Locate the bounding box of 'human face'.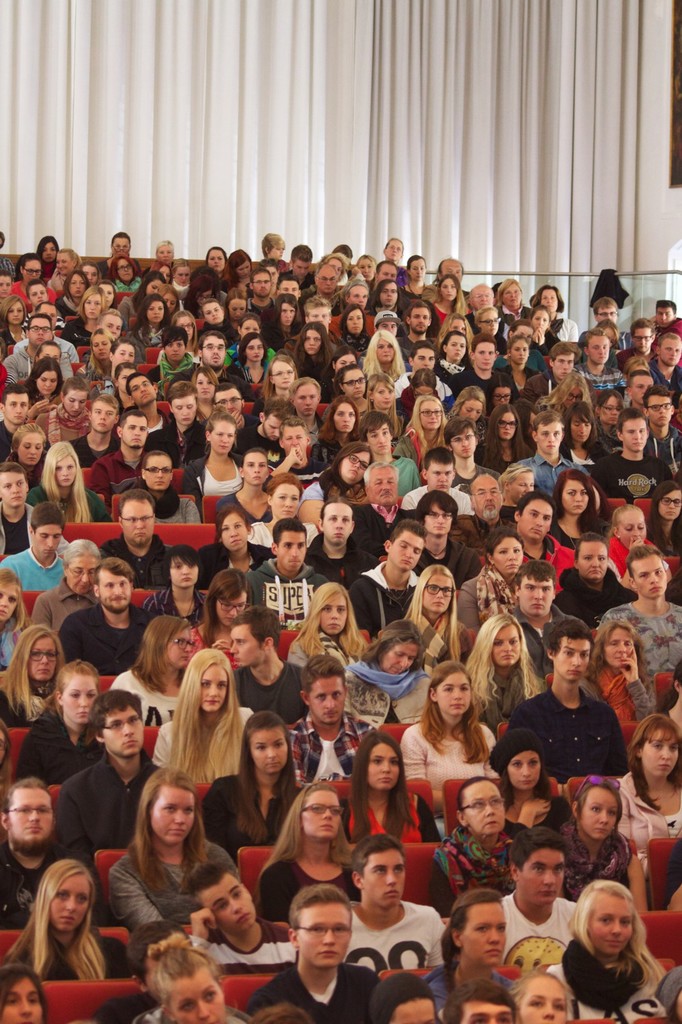
Bounding box: <bbox>22, 258, 41, 279</bbox>.
